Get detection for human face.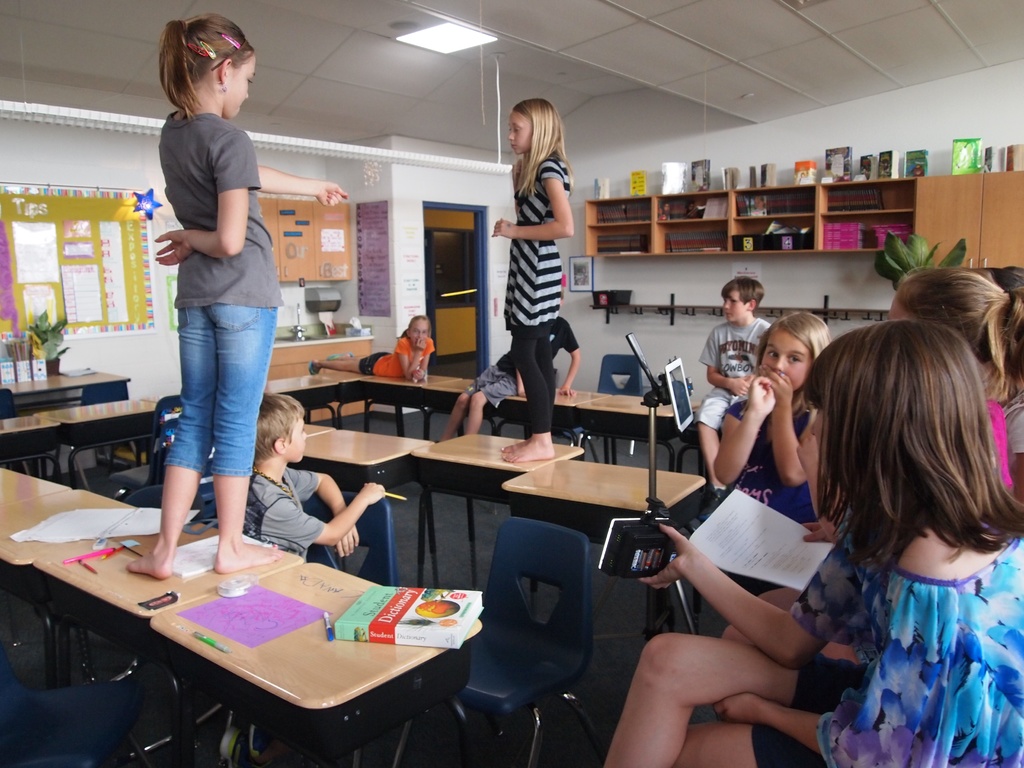
Detection: (228,54,255,120).
